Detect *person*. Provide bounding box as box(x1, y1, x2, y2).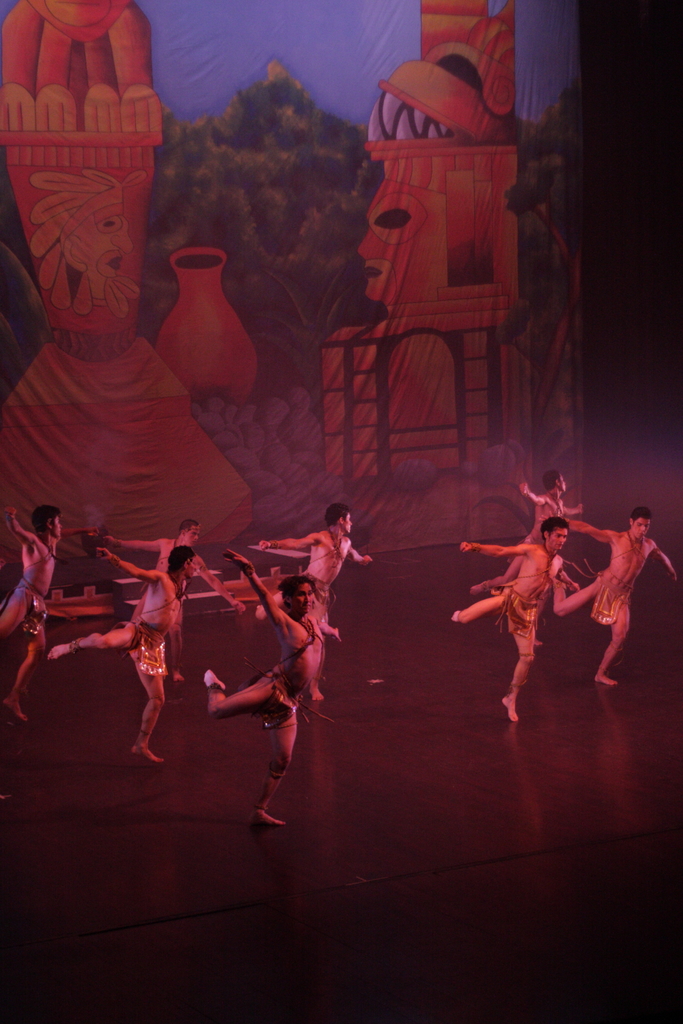
box(559, 500, 682, 682).
